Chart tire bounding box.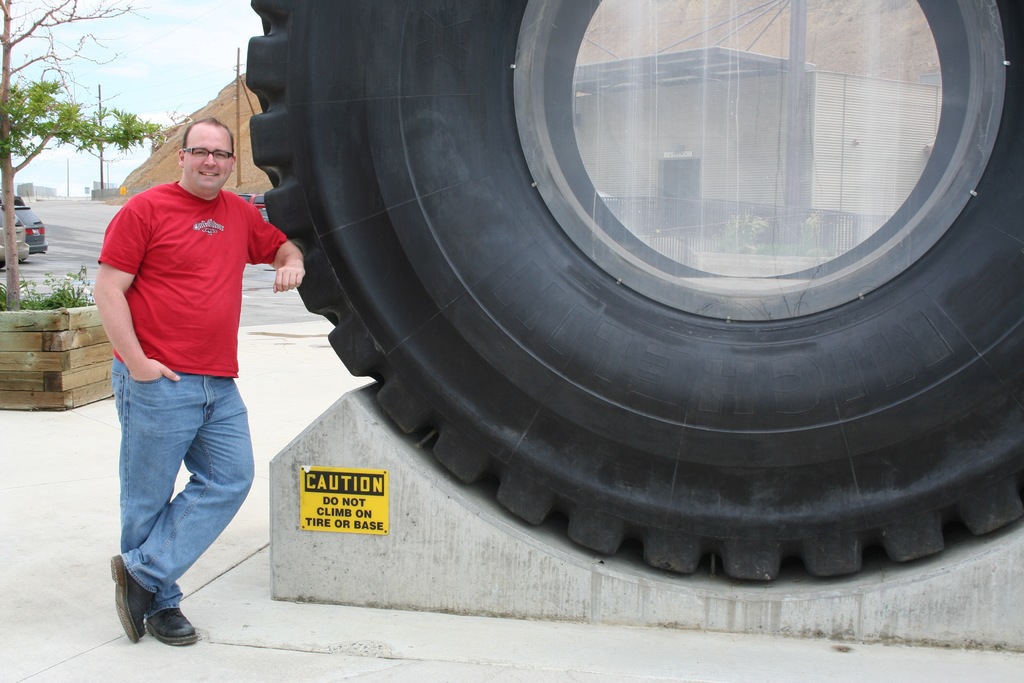
Charted: box(246, 0, 1023, 584).
